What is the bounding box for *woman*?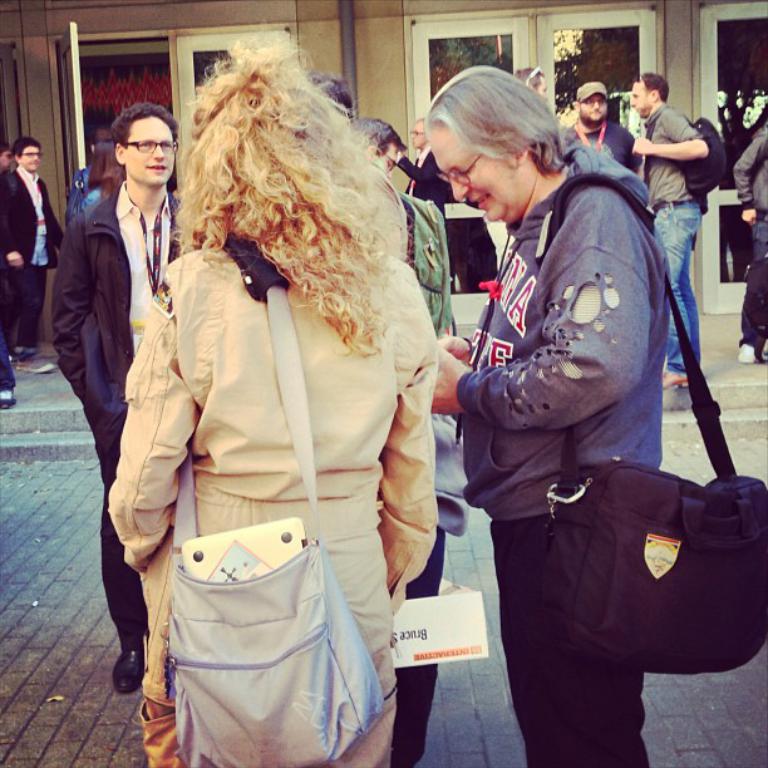
pyautogui.locateOnScreen(97, 89, 454, 767).
